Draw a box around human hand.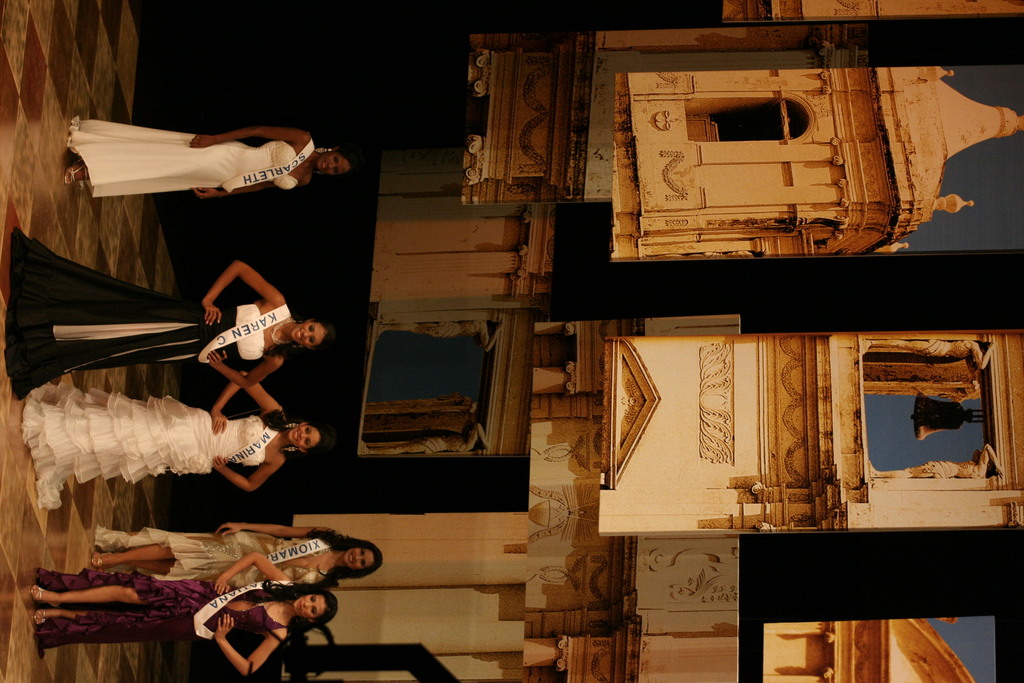
(x1=203, y1=300, x2=221, y2=329).
